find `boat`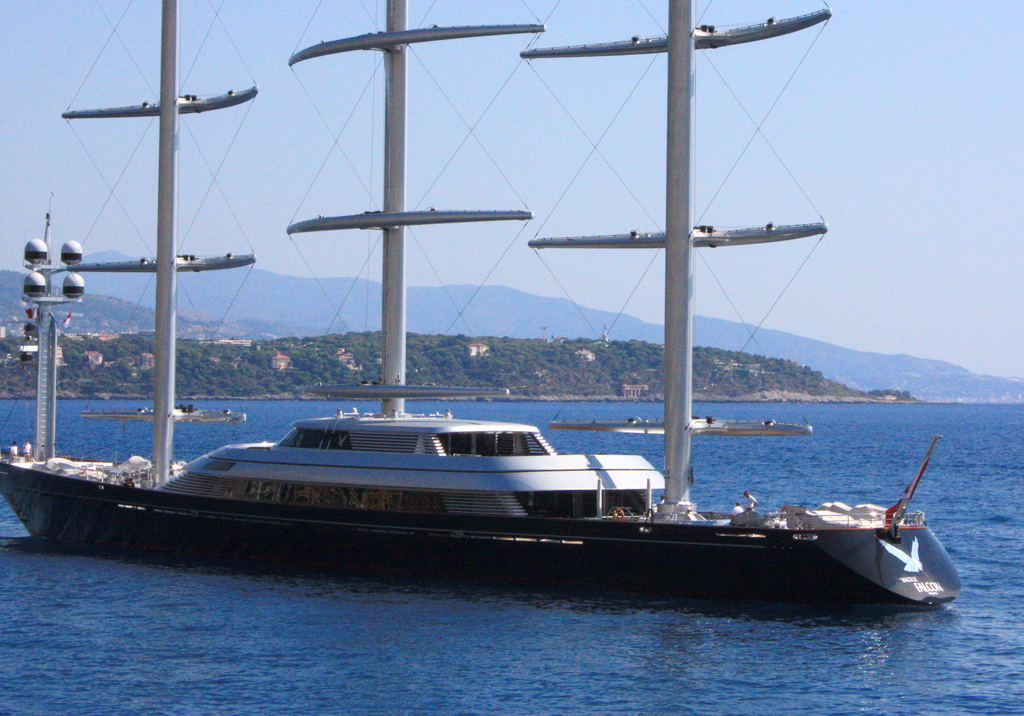
box=[0, 0, 961, 609]
